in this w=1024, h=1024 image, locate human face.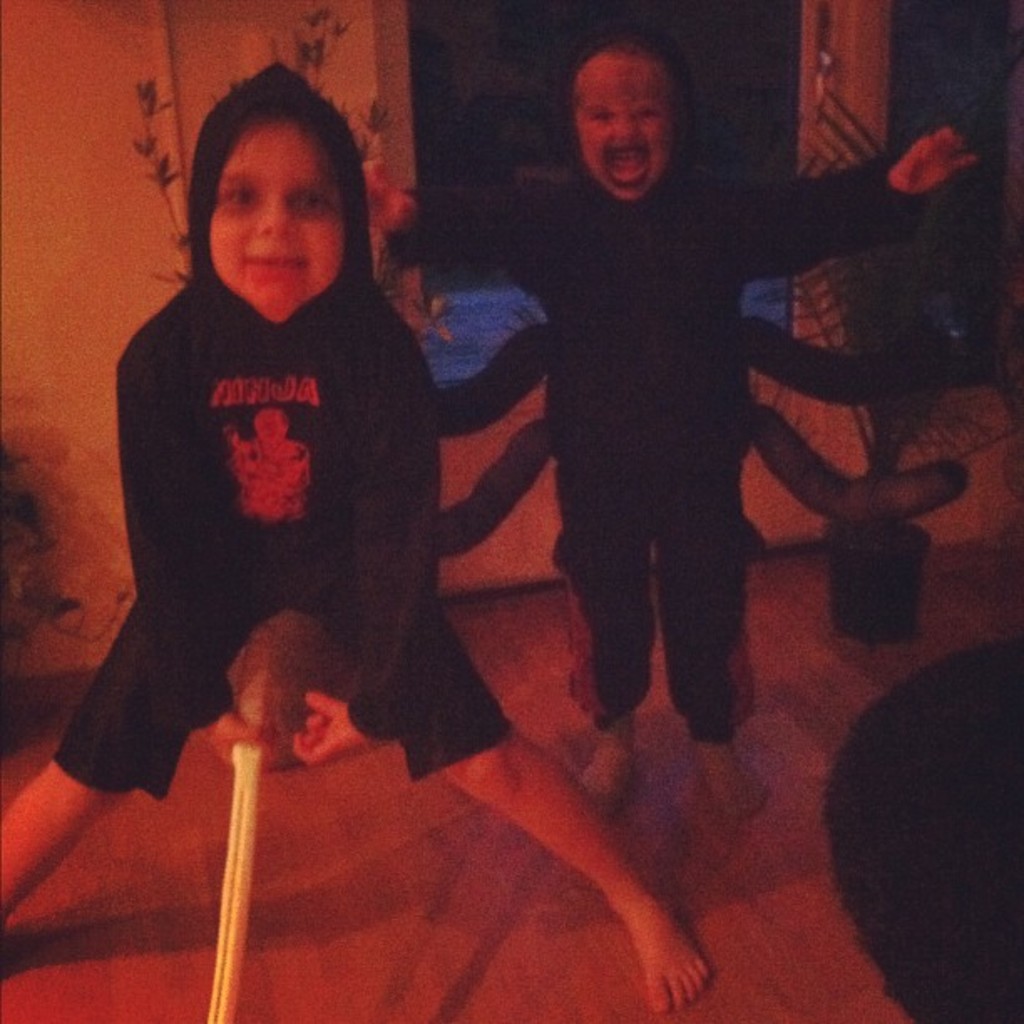
Bounding box: select_region(576, 42, 683, 192).
